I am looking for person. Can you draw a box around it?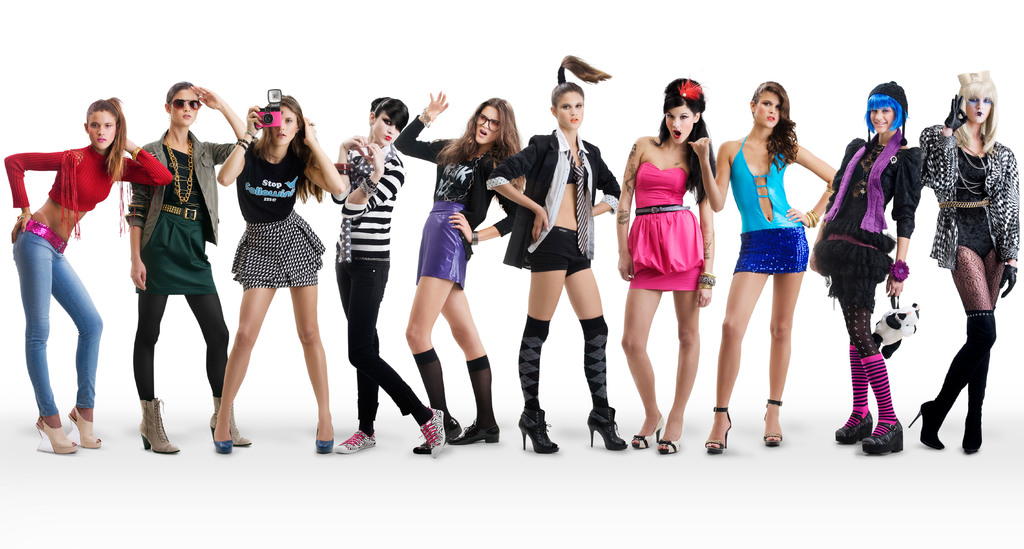
Sure, the bounding box is {"x1": 332, "y1": 96, "x2": 444, "y2": 461}.
